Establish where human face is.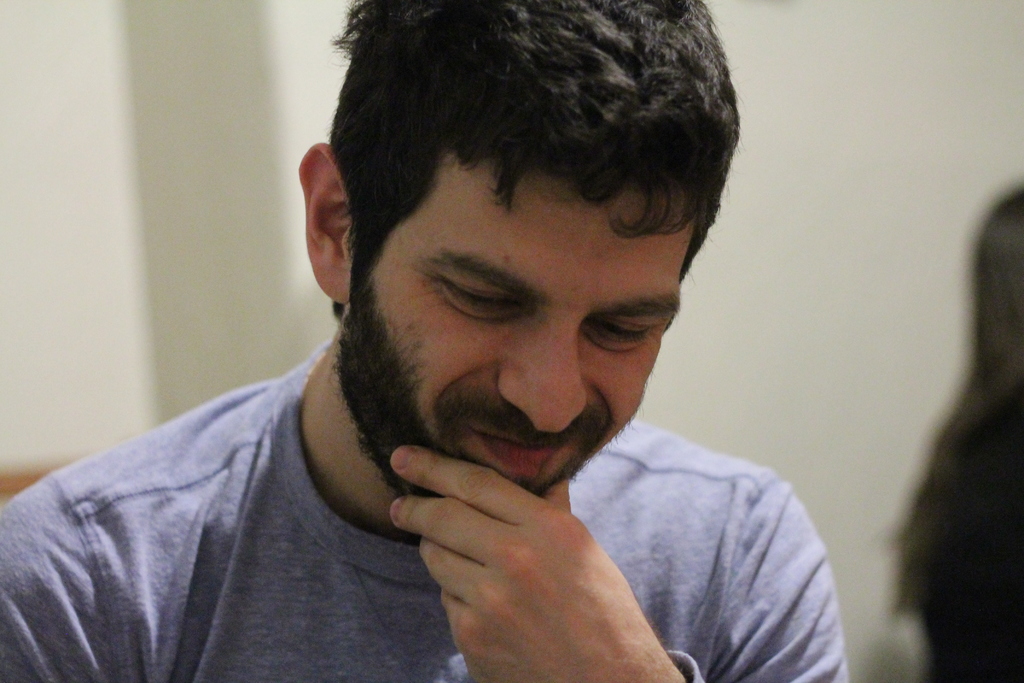
Established at bbox(351, 147, 702, 504).
